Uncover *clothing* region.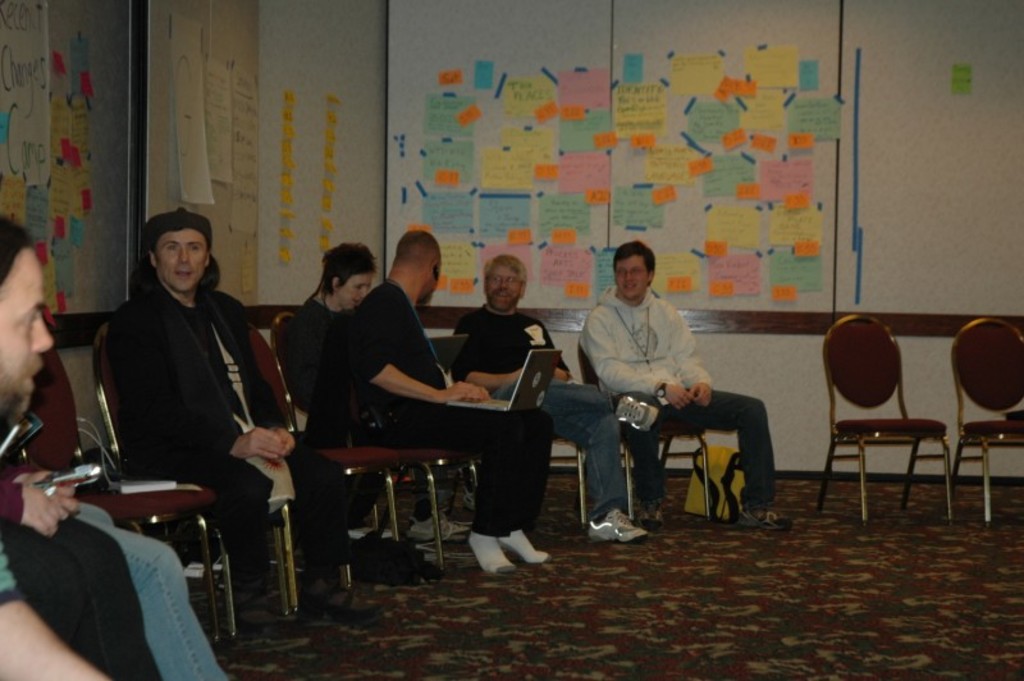
Uncovered: select_region(105, 283, 343, 662).
